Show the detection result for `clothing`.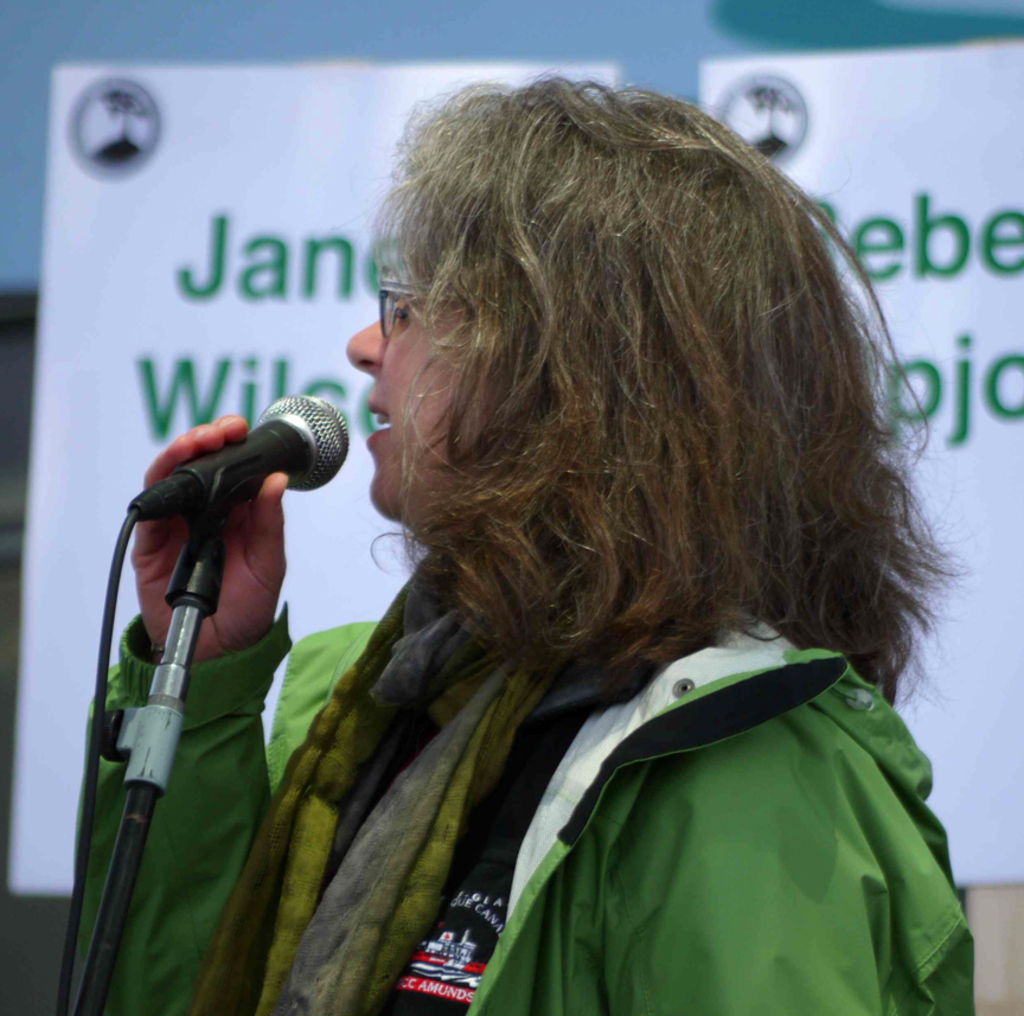
<bbox>58, 577, 984, 1015</bbox>.
